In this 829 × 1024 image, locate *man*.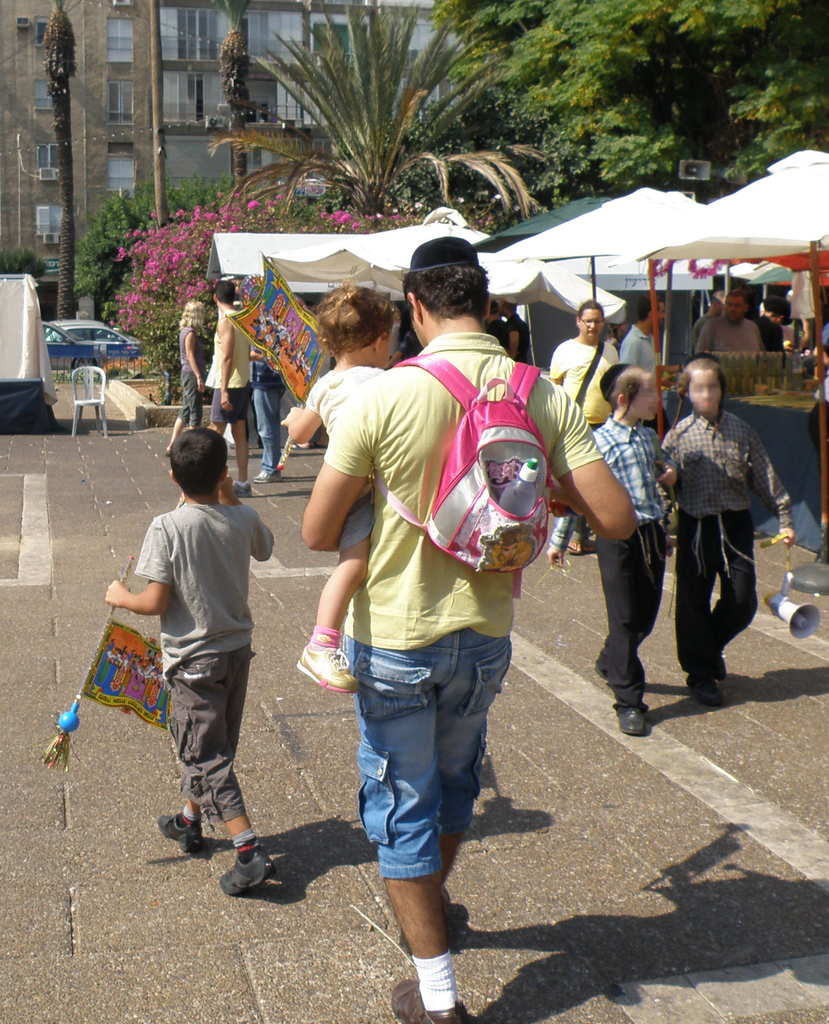
Bounding box: {"x1": 621, "y1": 279, "x2": 673, "y2": 374}.
